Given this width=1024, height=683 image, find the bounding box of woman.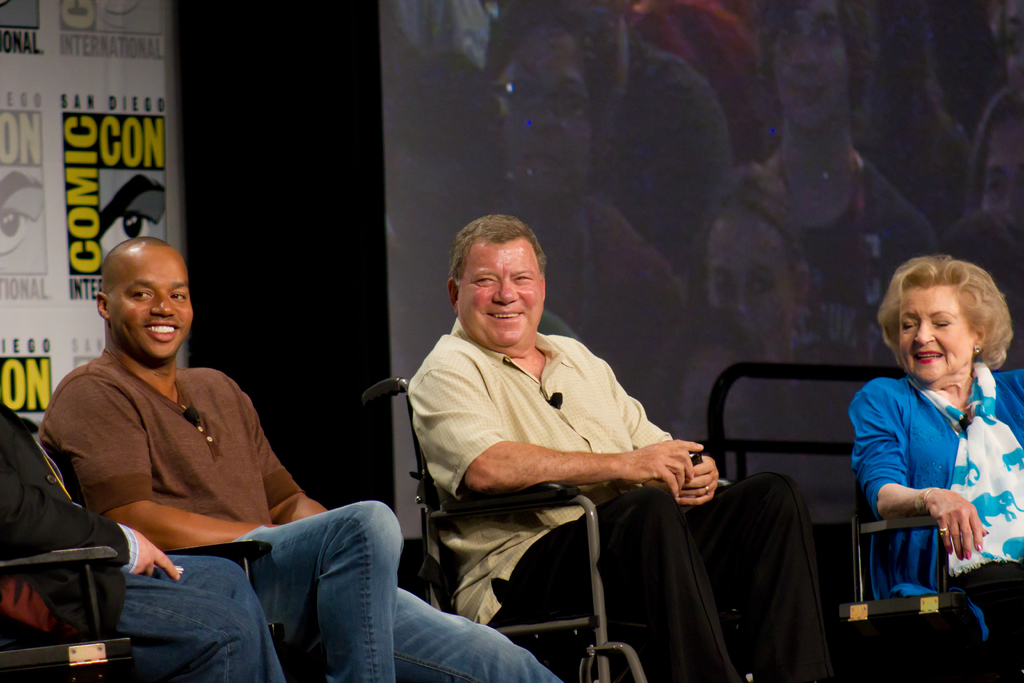
{"x1": 963, "y1": 91, "x2": 1023, "y2": 222}.
